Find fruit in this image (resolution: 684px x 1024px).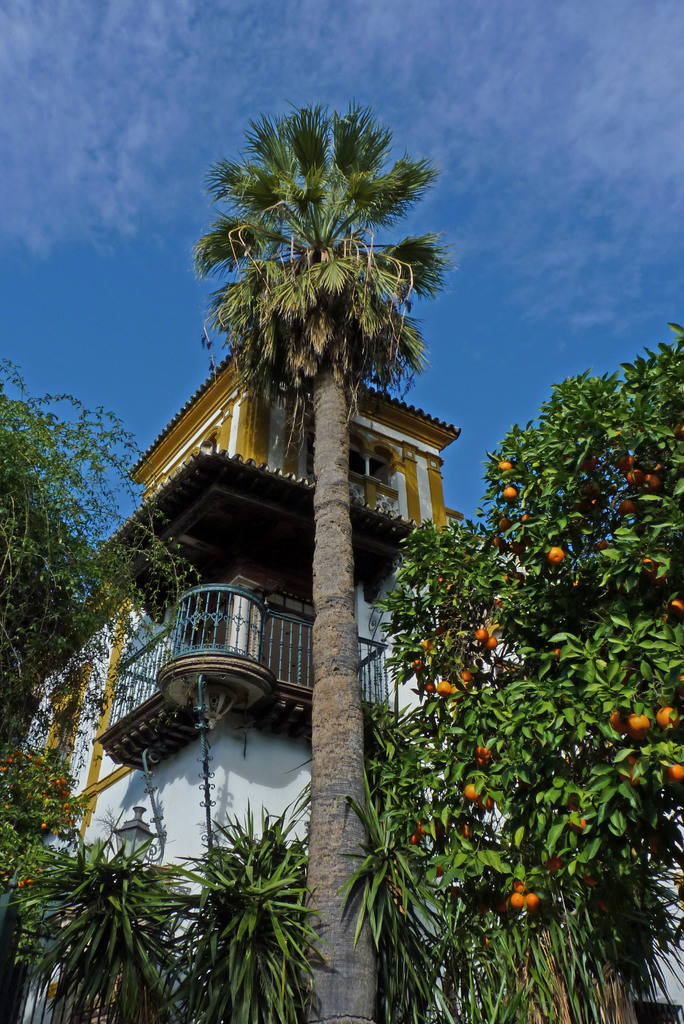
475:745:487:753.
